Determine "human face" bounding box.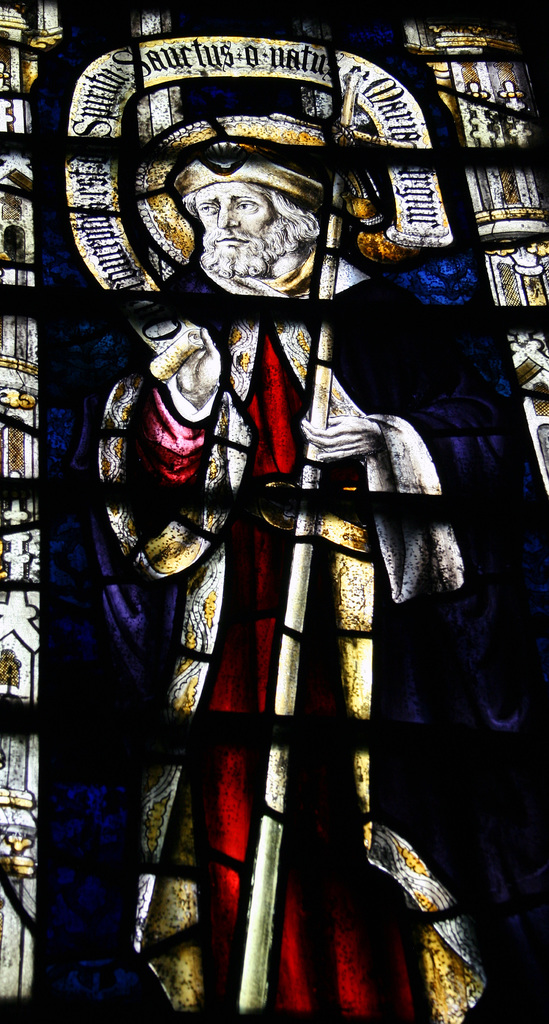
Determined: {"x1": 200, "y1": 189, "x2": 277, "y2": 245}.
